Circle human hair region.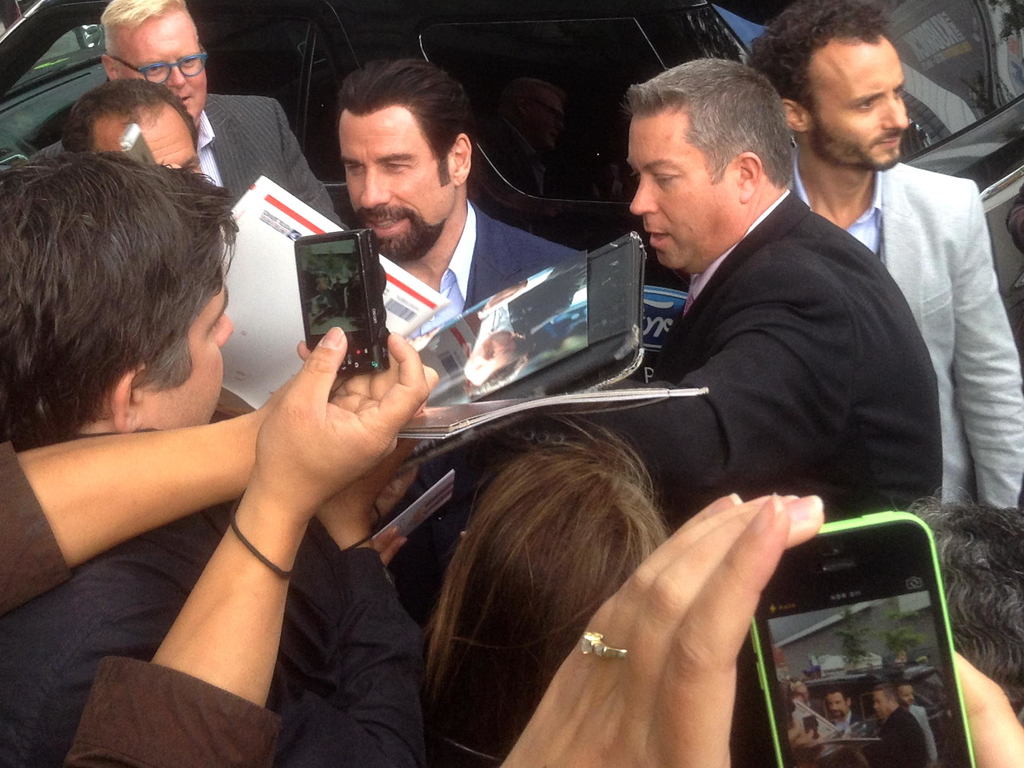
Region: [x1=0, y1=141, x2=243, y2=458].
